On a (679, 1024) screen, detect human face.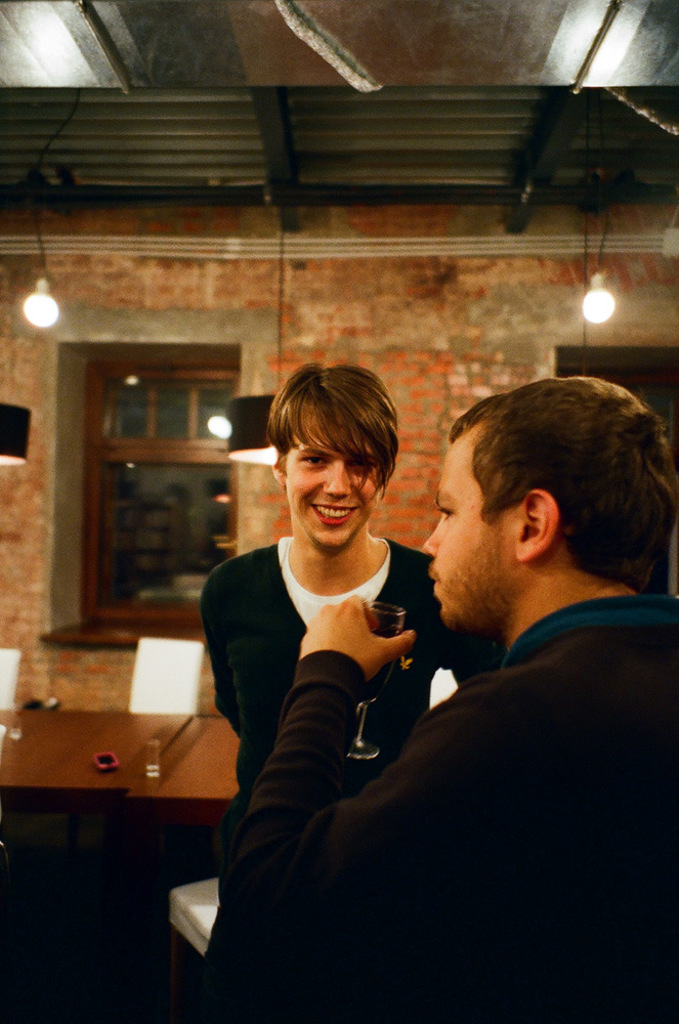
rect(422, 450, 513, 632).
